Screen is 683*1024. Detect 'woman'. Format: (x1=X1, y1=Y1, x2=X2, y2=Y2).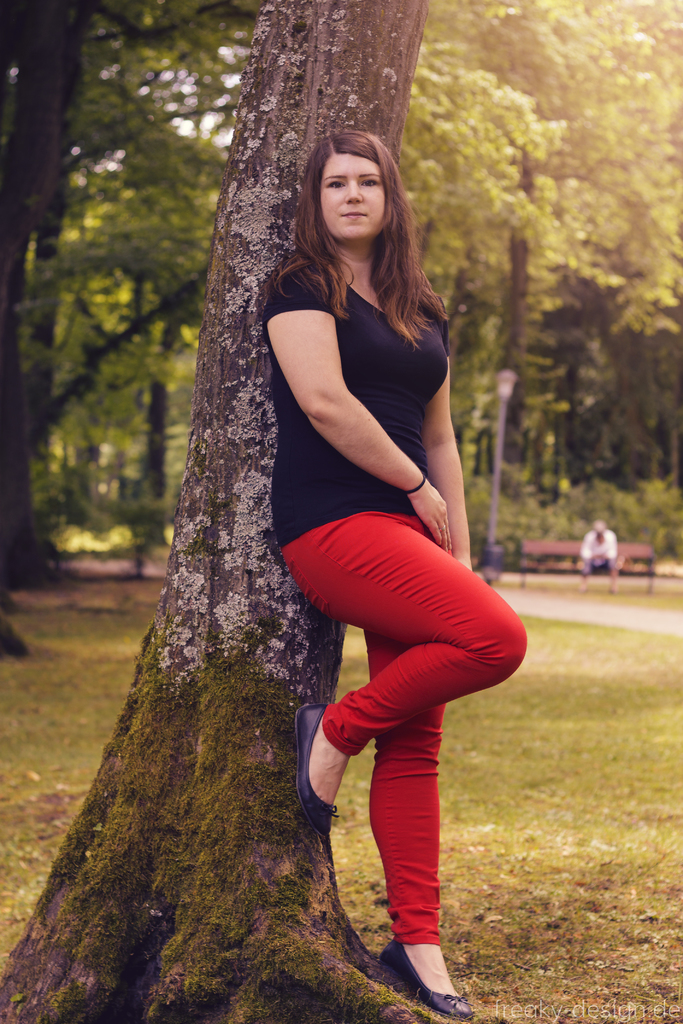
(x1=224, y1=97, x2=515, y2=1020).
